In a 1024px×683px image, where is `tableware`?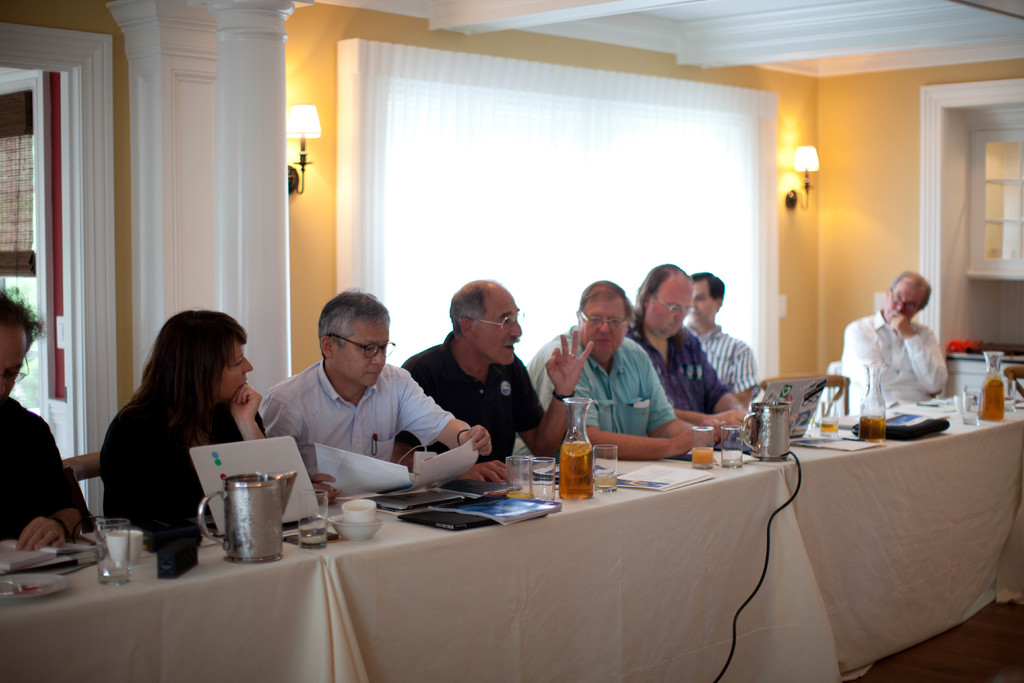
bbox(95, 519, 132, 585).
